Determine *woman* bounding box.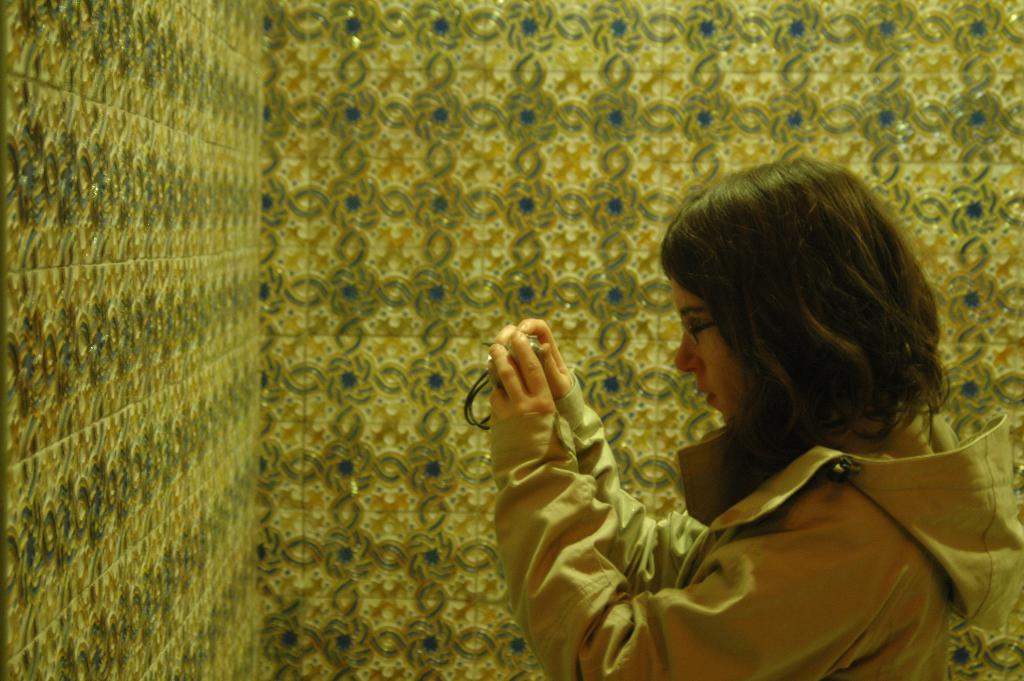
Determined: <region>467, 176, 985, 678</region>.
